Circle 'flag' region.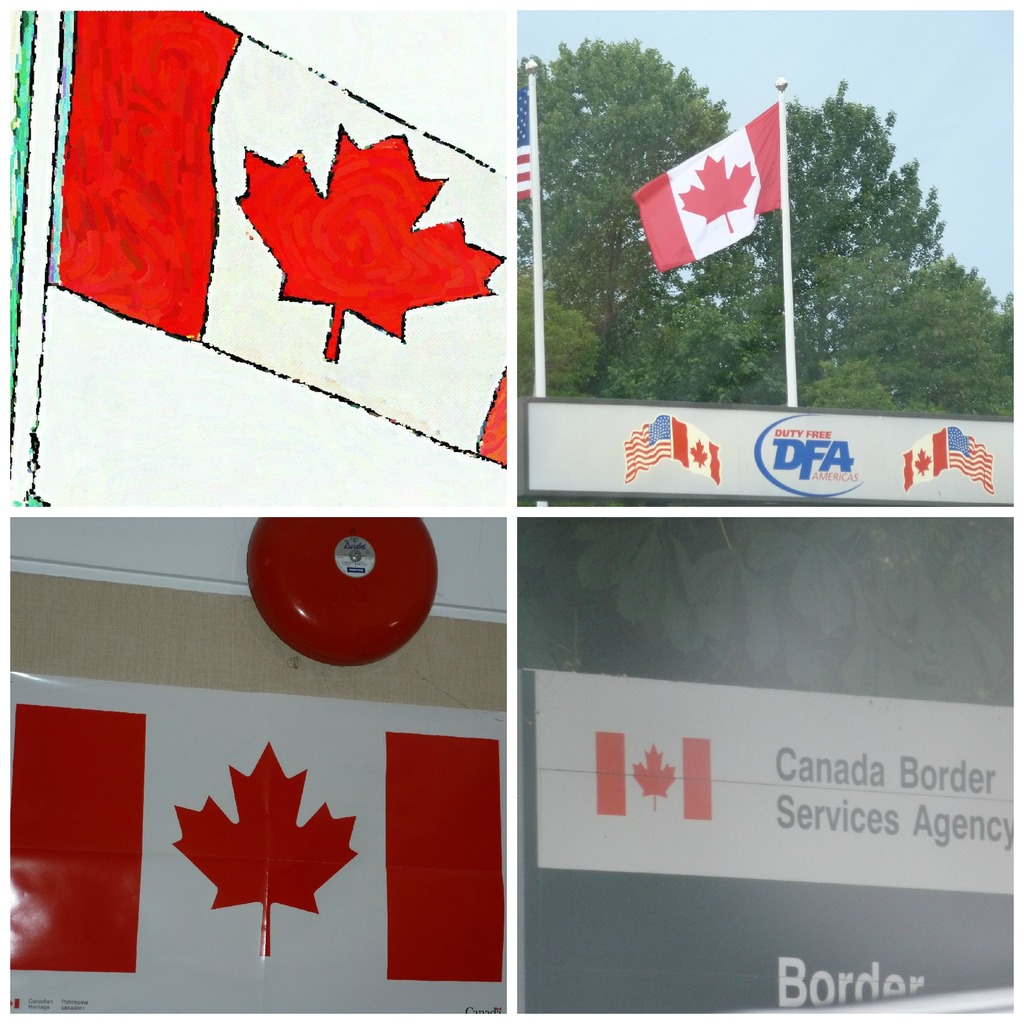
Region: locate(510, 82, 538, 202).
